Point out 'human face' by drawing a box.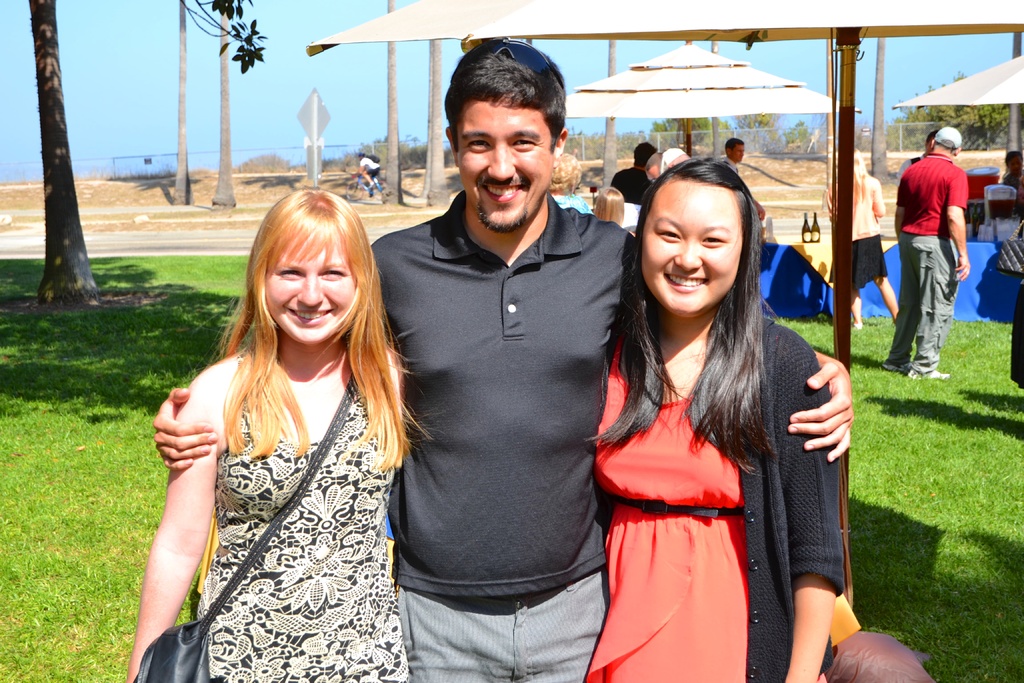
x1=456, y1=111, x2=557, y2=226.
